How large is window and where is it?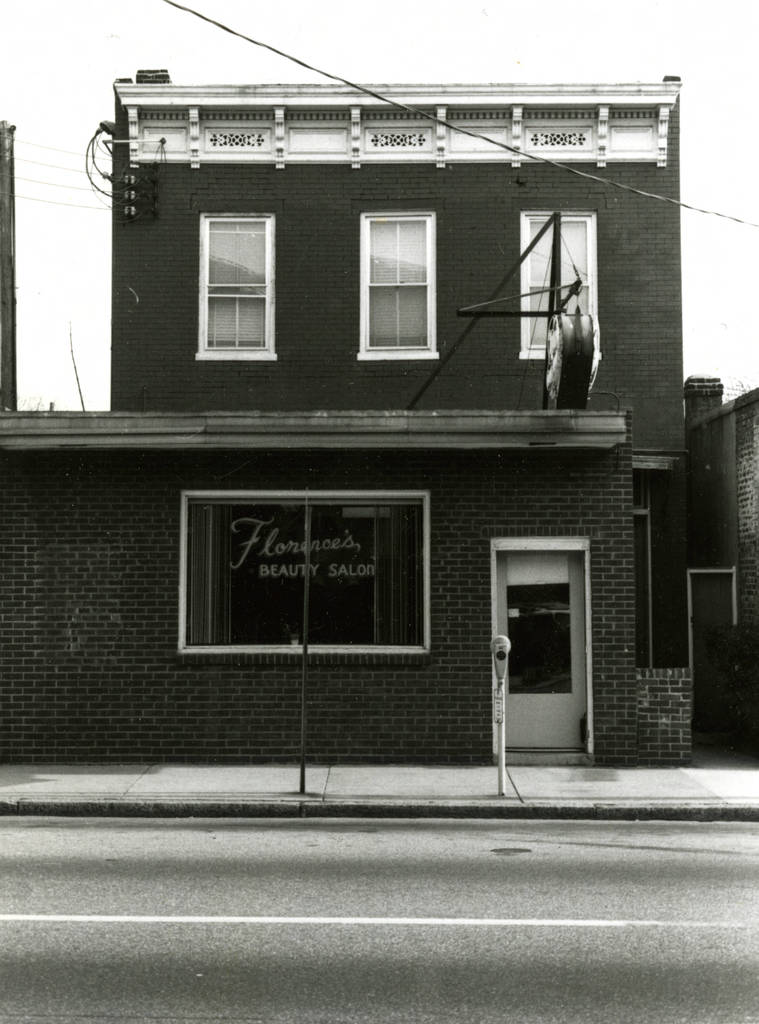
Bounding box: bbox(197, 211, 279, 364).
